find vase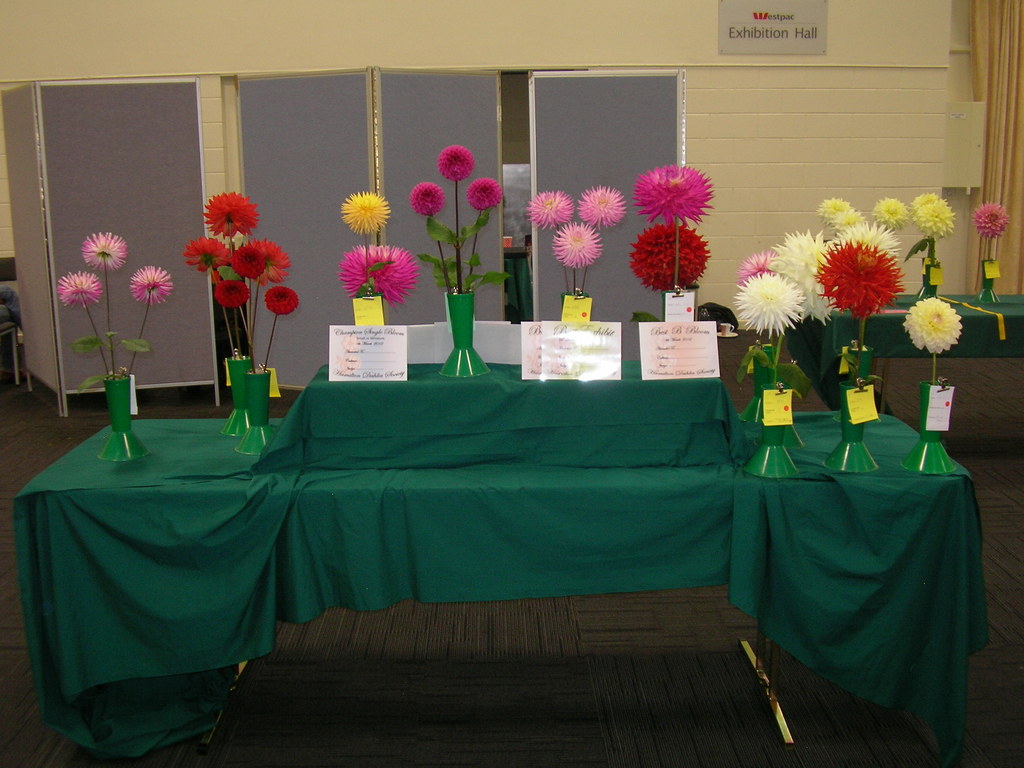
<region>821, 381, 878, 474</region>
